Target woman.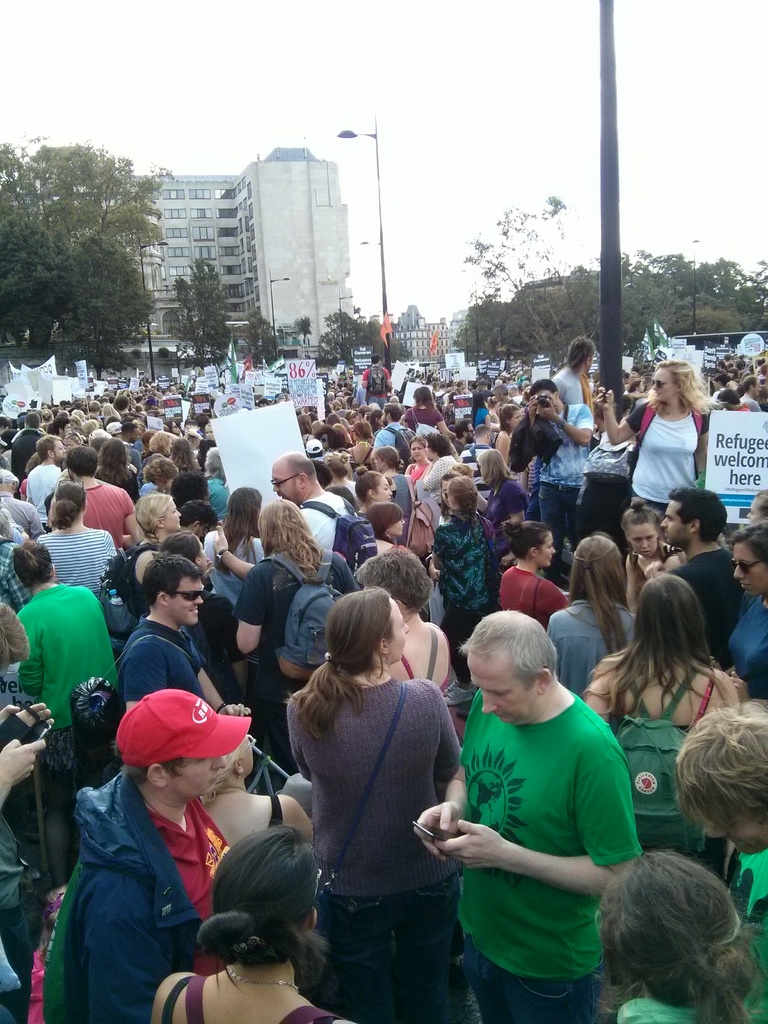
Target region: 730, 534, 767, 704.
